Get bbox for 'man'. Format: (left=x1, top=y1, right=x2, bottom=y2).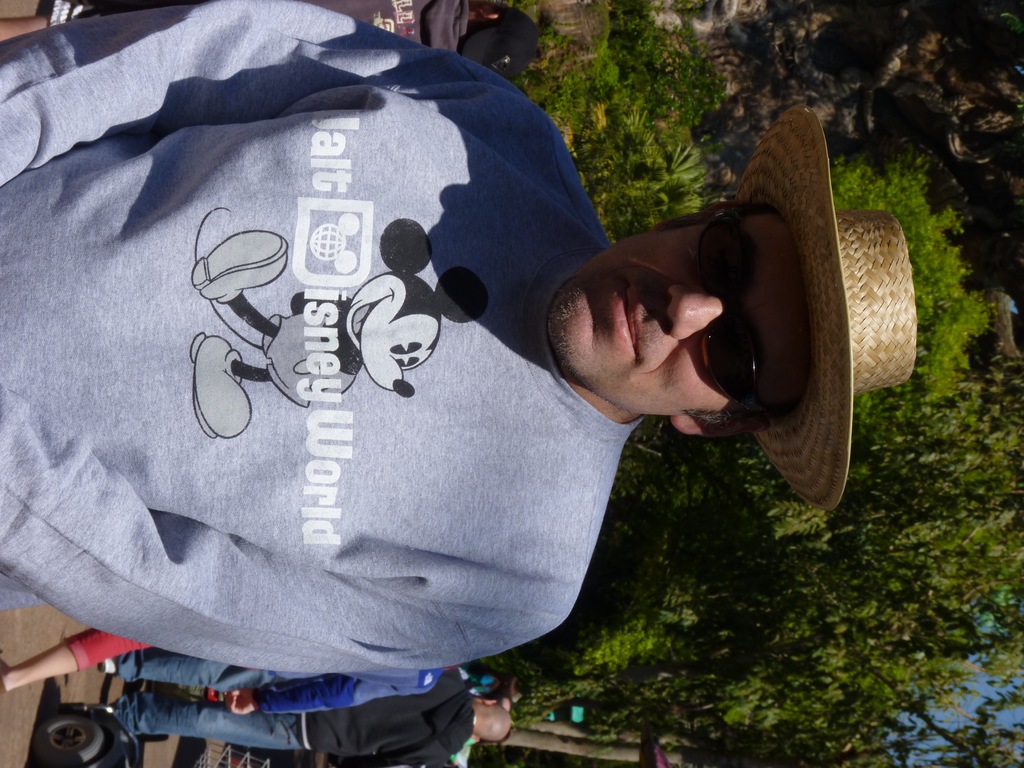
(left=67, top=45, right=897, bottom=717).
